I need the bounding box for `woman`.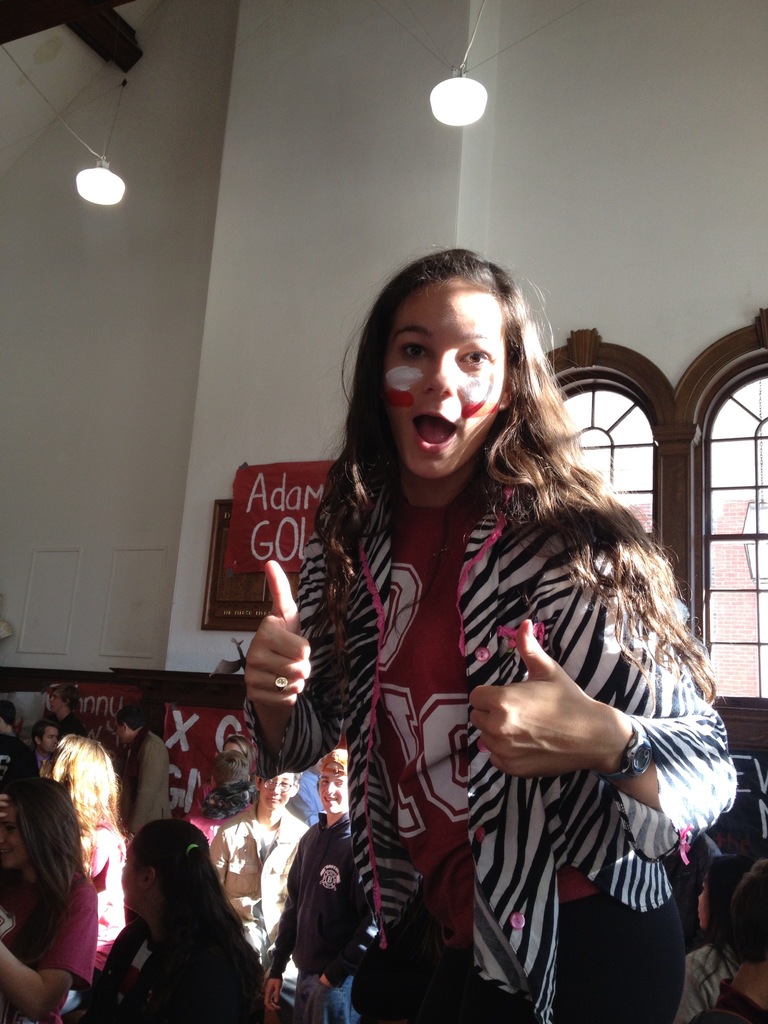
Here it is: 42:733:130:990.
